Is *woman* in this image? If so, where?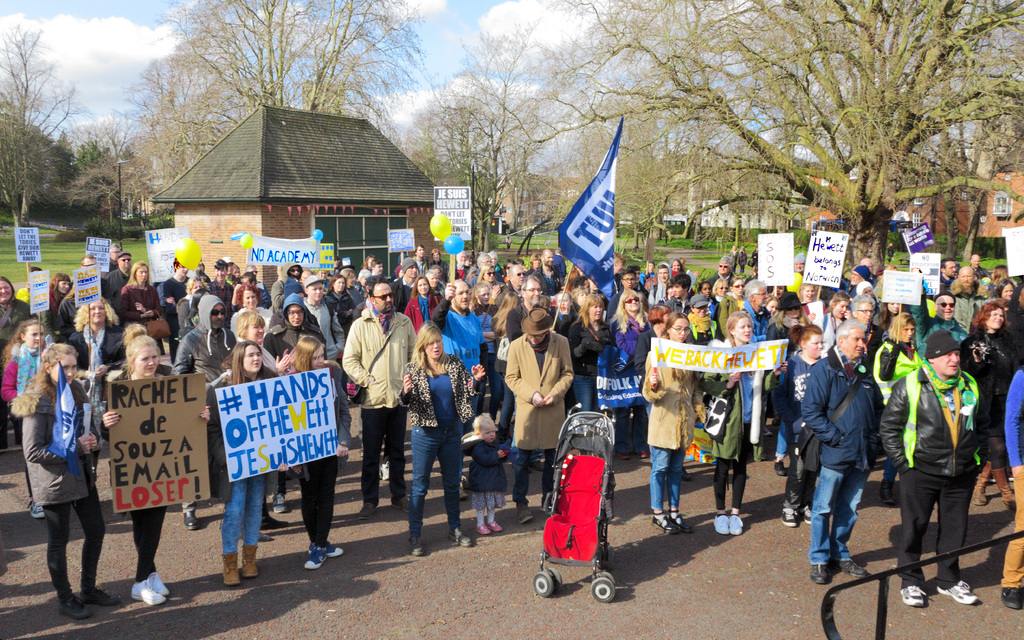
Yes, at bbox=[996, 280, 1023, 355].
